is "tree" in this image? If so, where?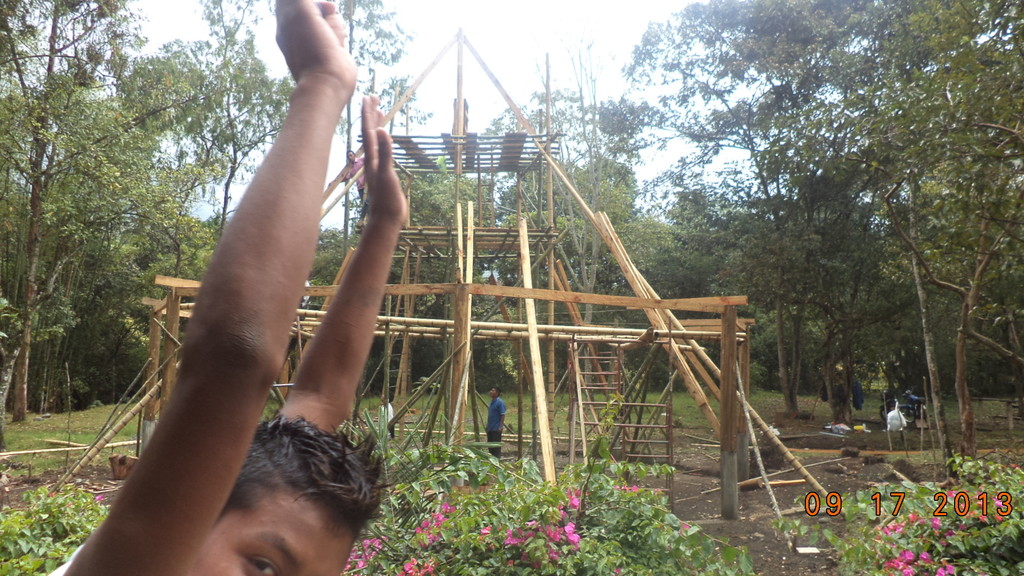
Yes, at box=[310, 132, 507, 374].
